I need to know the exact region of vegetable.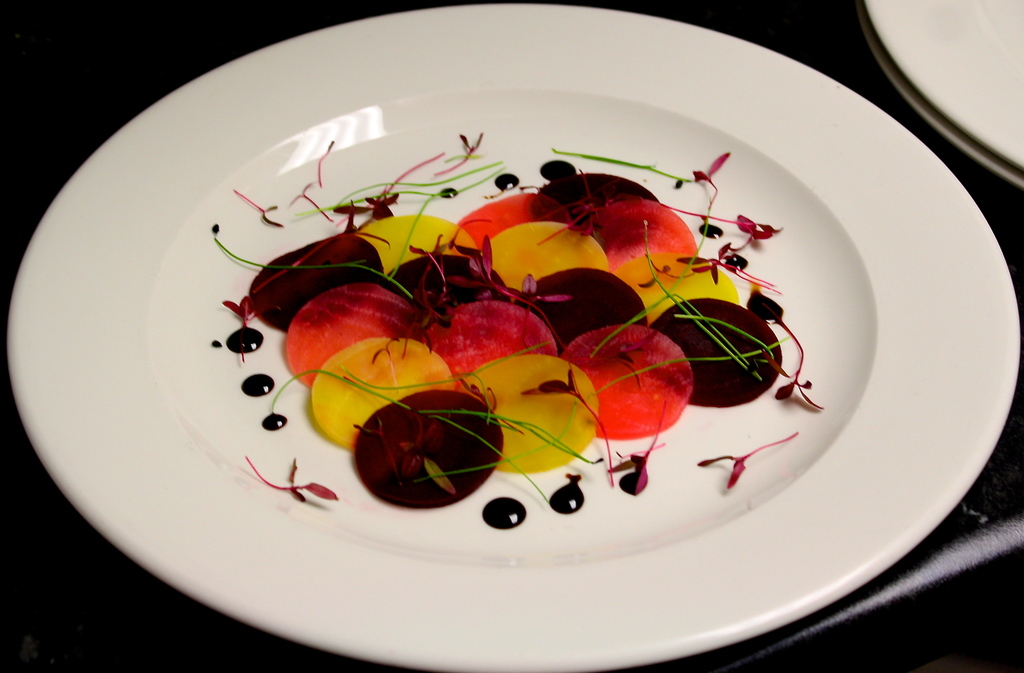
Region: x1=542, y1=174, x2=662, y2=223.
